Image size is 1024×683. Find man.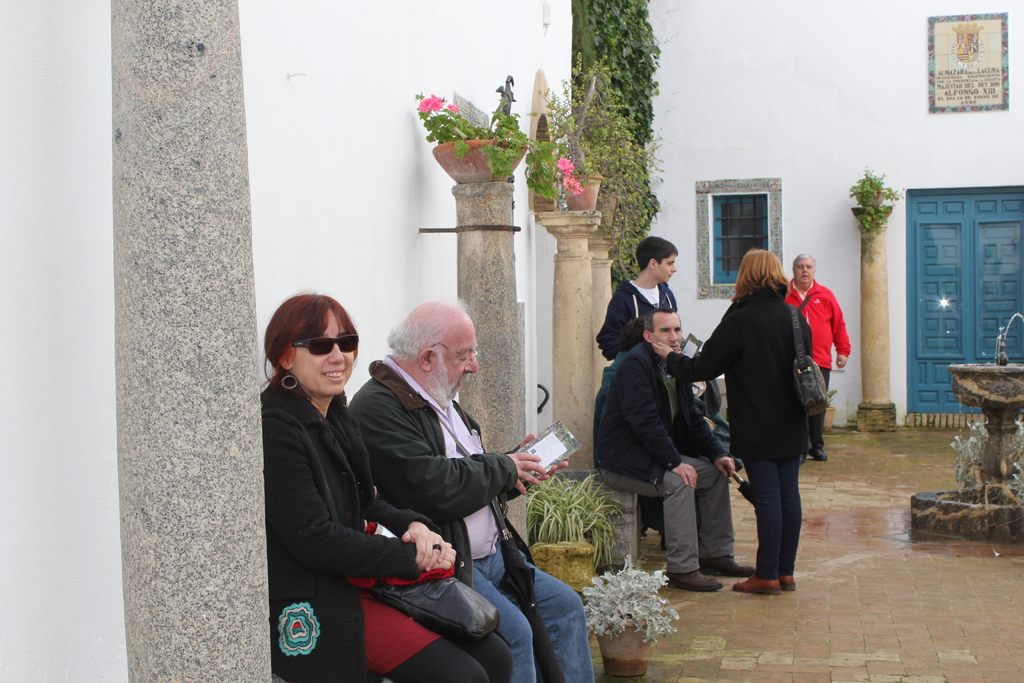
{"left": 351, "top": 287, "right": 625, "bottom": 682}.
